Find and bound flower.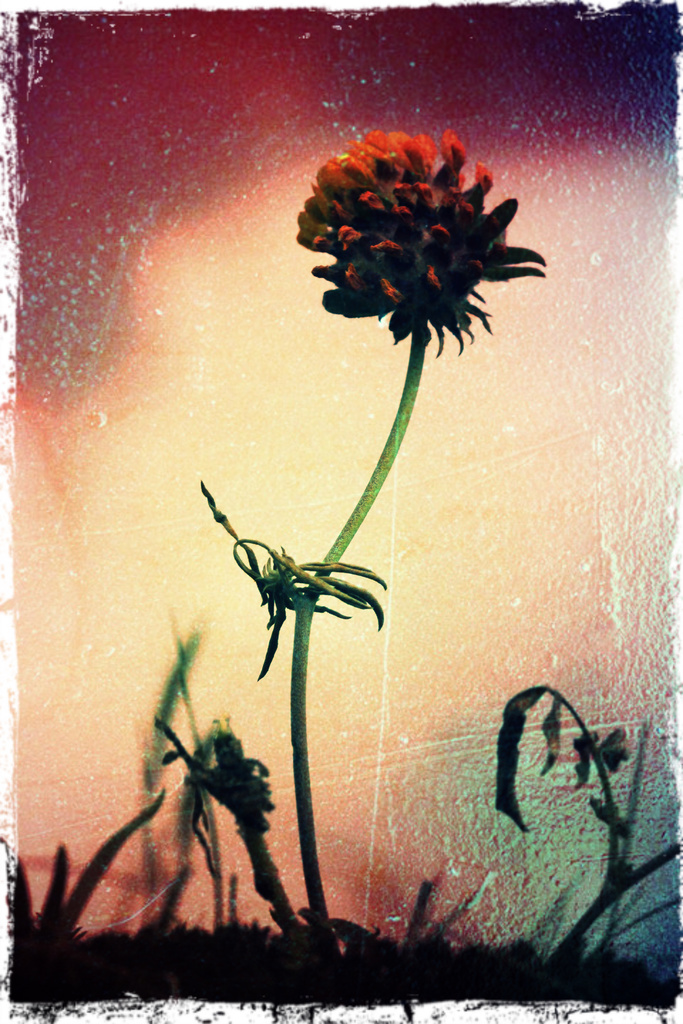
Bound: select_region(297, 131, 544, 344).
